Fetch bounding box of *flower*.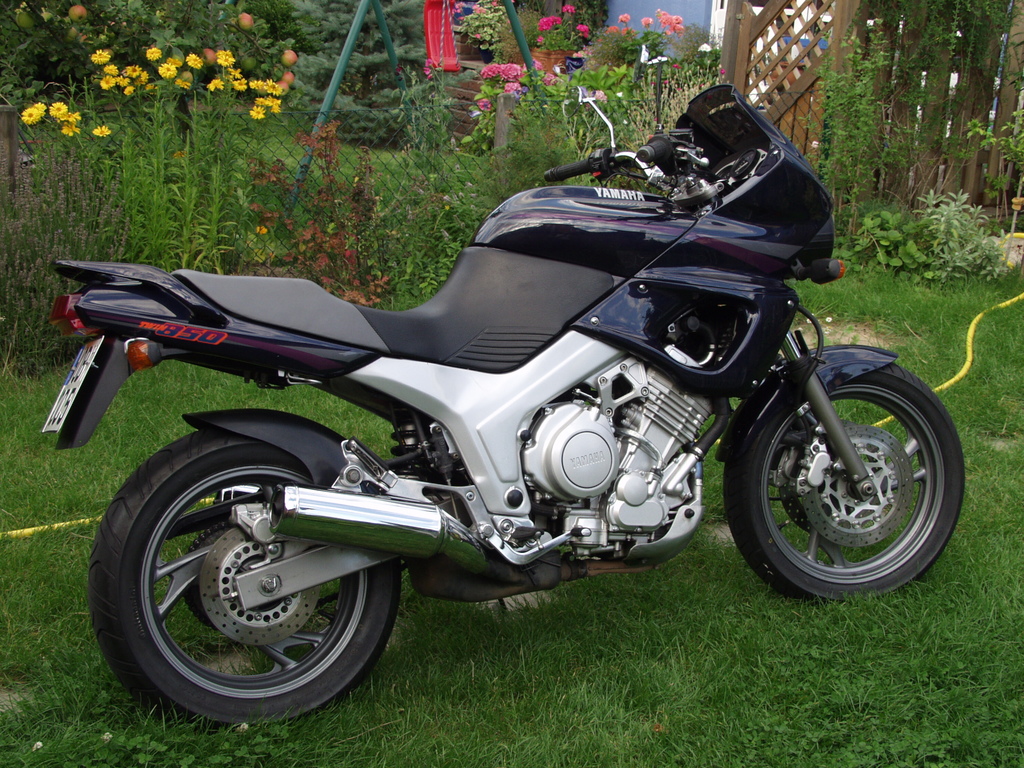
Bbox: 264/93/273/107.
